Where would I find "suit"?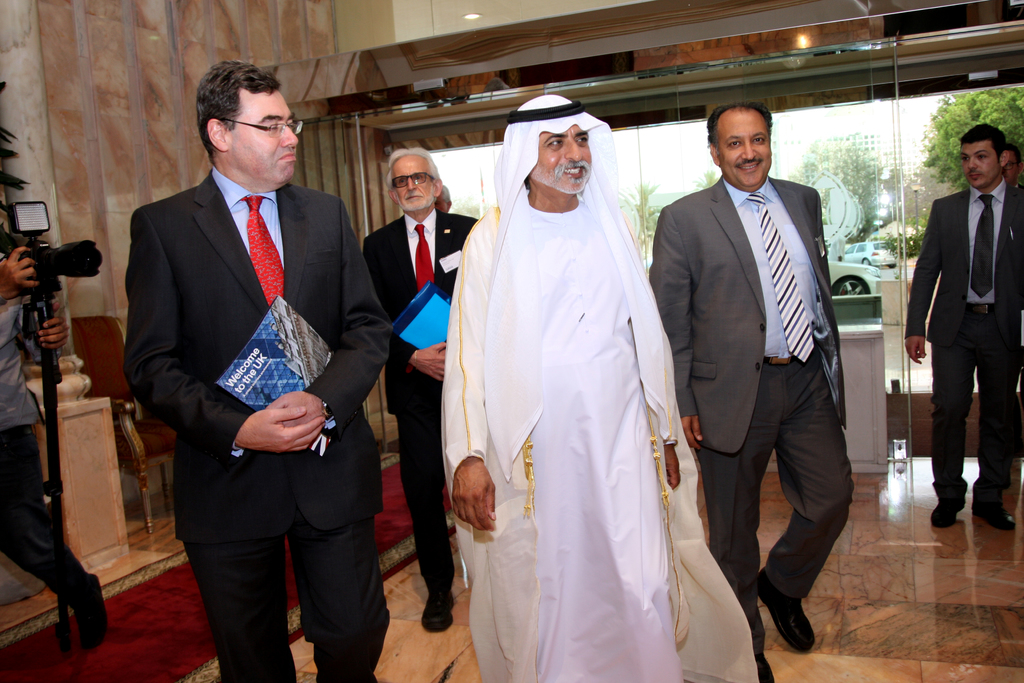
At detection(645, 176, 856, 661).
